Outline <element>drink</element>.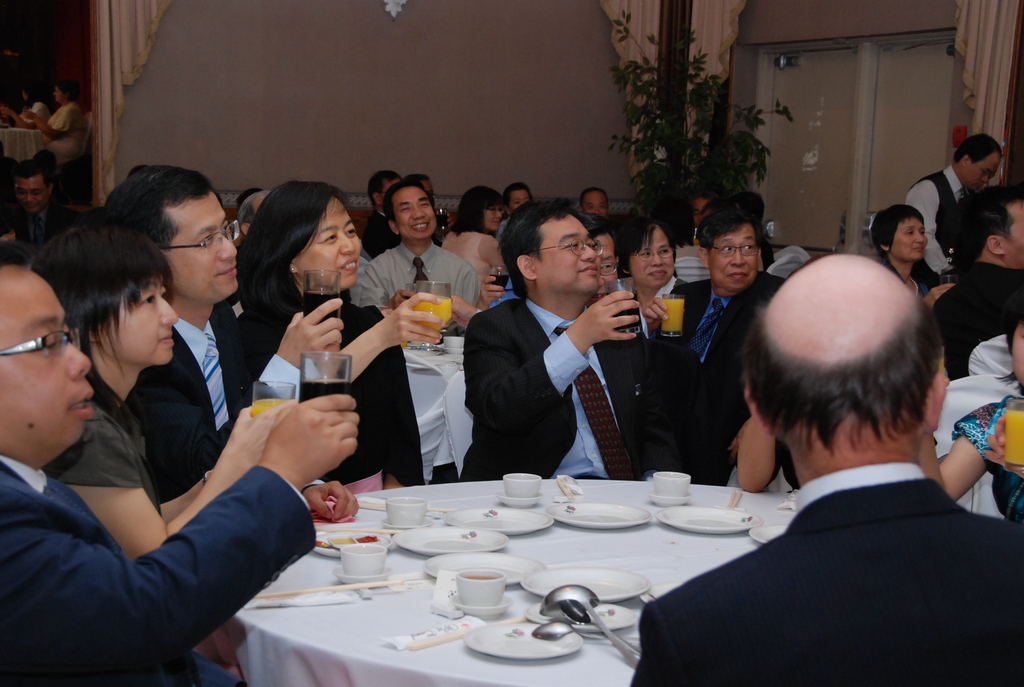
Outline: {"left": 463, "top": 571, "right": 502, "bottom": 581}.
